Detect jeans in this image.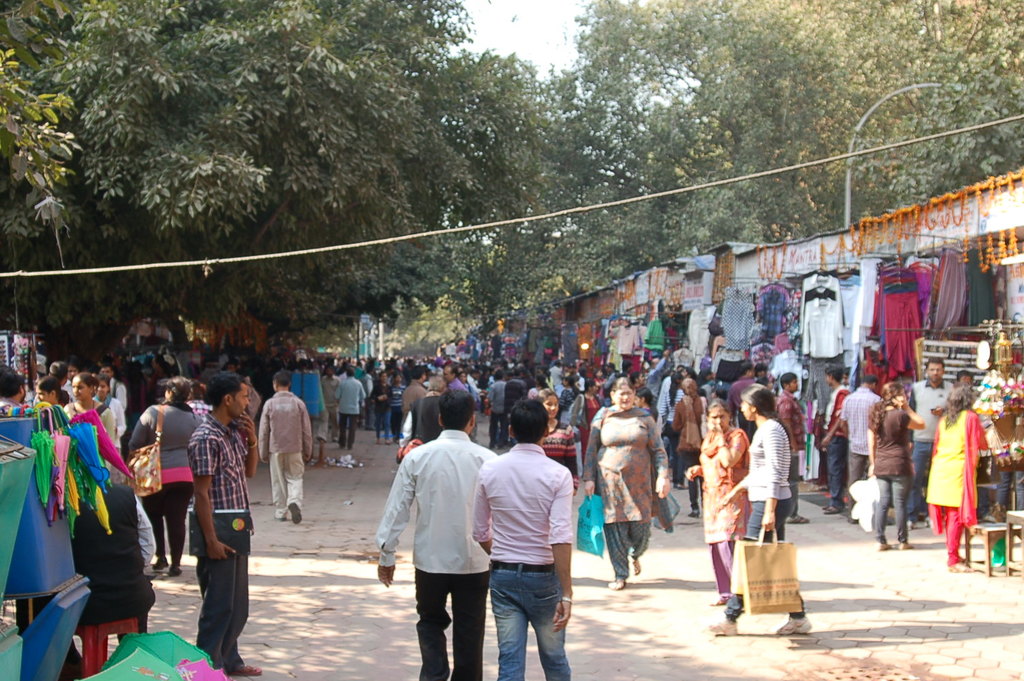
Detection: left=492, top=573, right=577, bottom=680.
